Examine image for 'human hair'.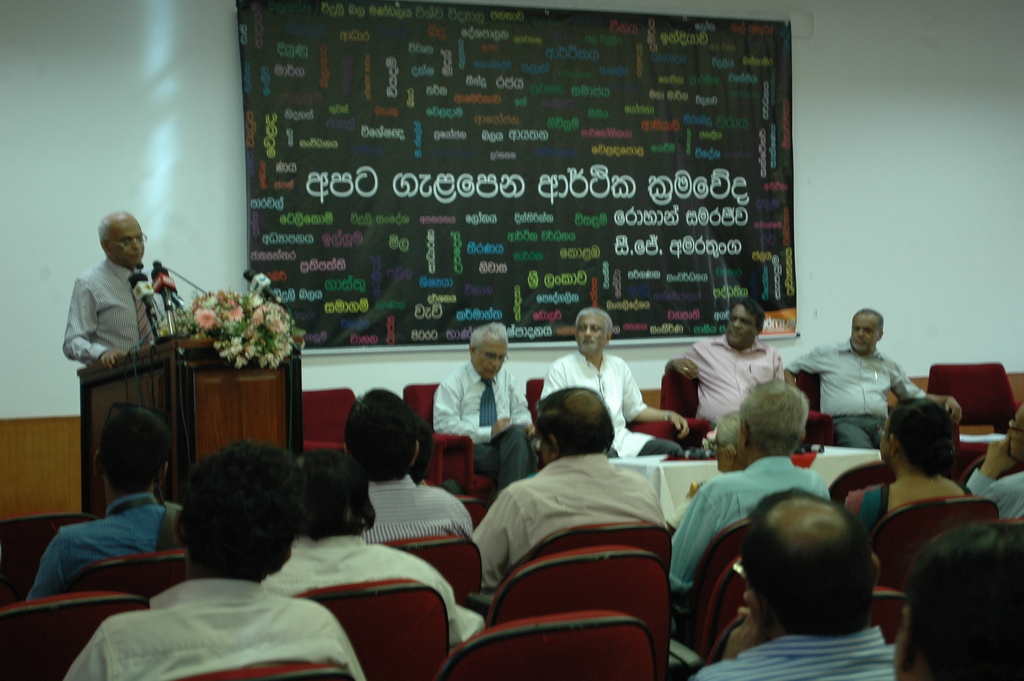
Examination result: select_region(534, 382, 615, 461).
